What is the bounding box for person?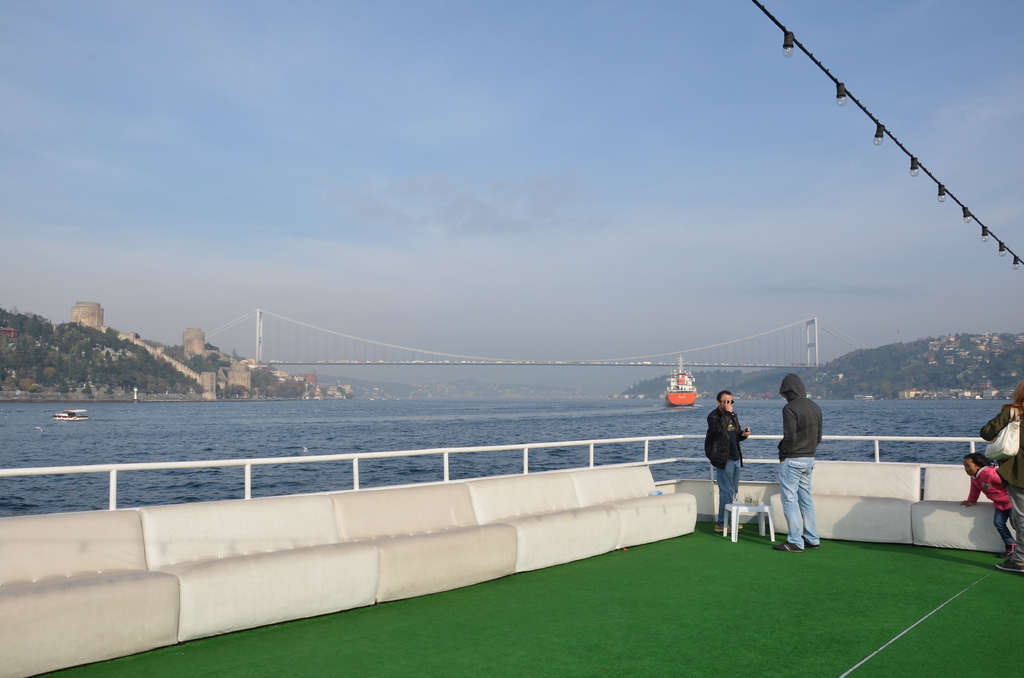
left=773, top=375, right=829, bottom=554.
